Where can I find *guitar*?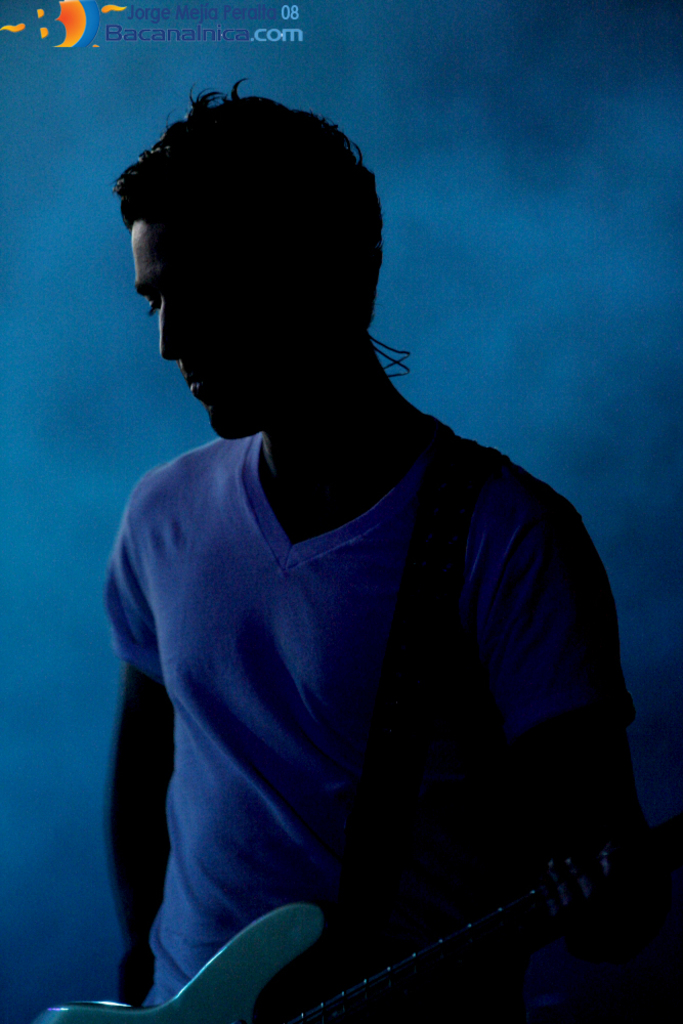
You can find it at region(36, 829, 682, 1023).
